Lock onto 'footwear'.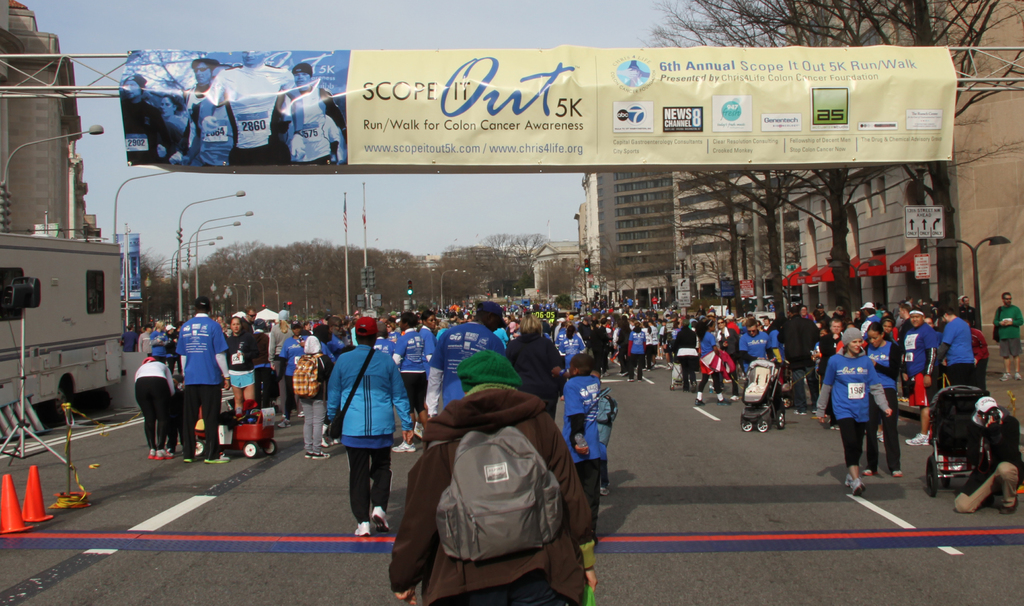
Locked: (x1=275, y1=417, x2=294, y2=428).
